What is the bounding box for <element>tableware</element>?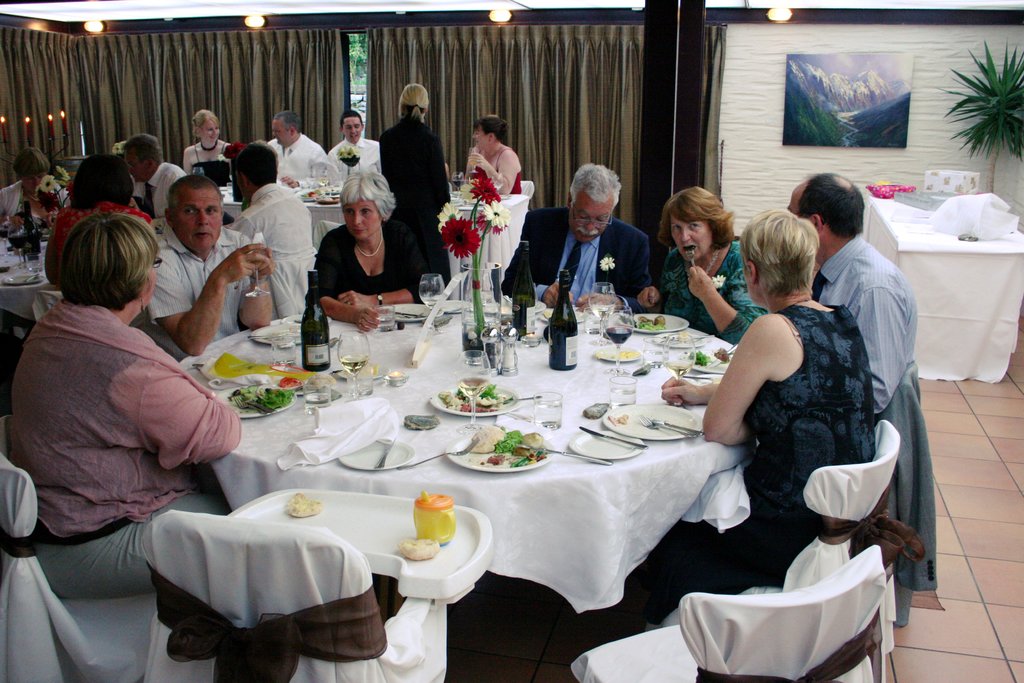
detection(501, 293, 513, 305).
